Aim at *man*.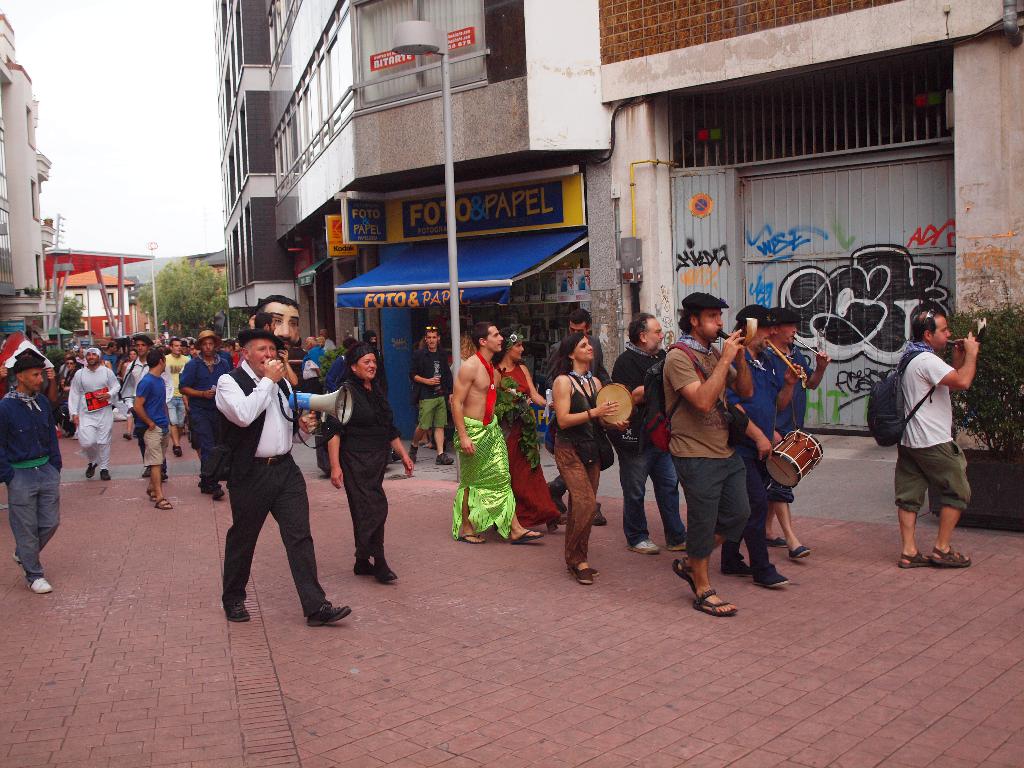
Aimed at (left=162, top=337, right=191, bottom=437).
